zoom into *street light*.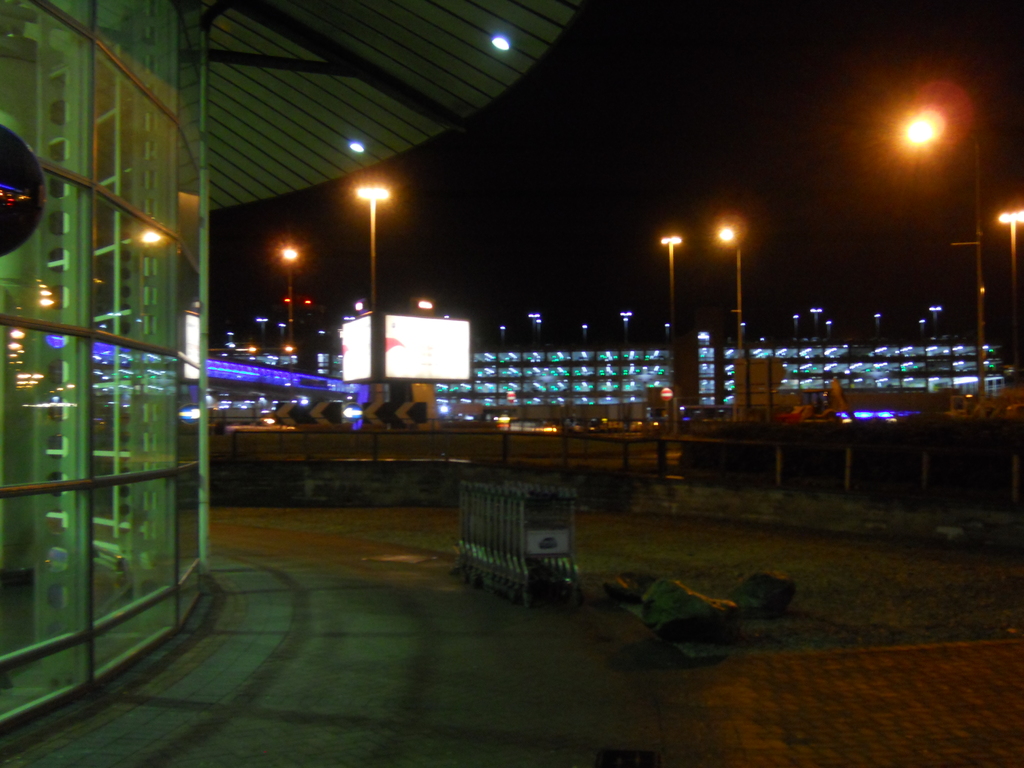
Zoom target: [534, 317, 545, 345].
